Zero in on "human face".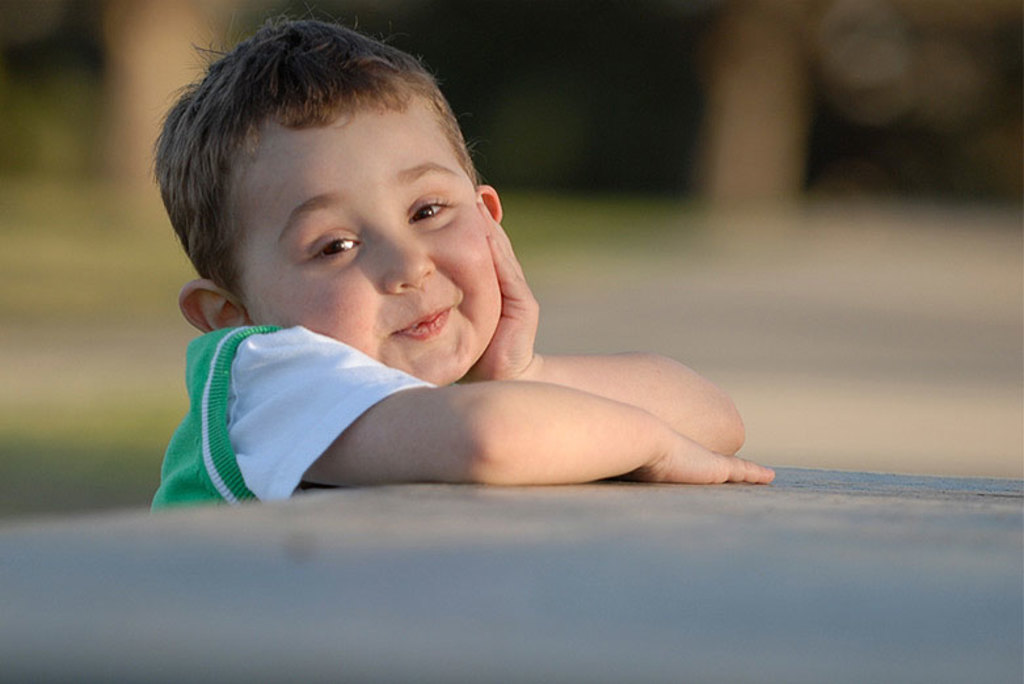
Zeroed in: left=215, top=79, right=518, bottom=390.
